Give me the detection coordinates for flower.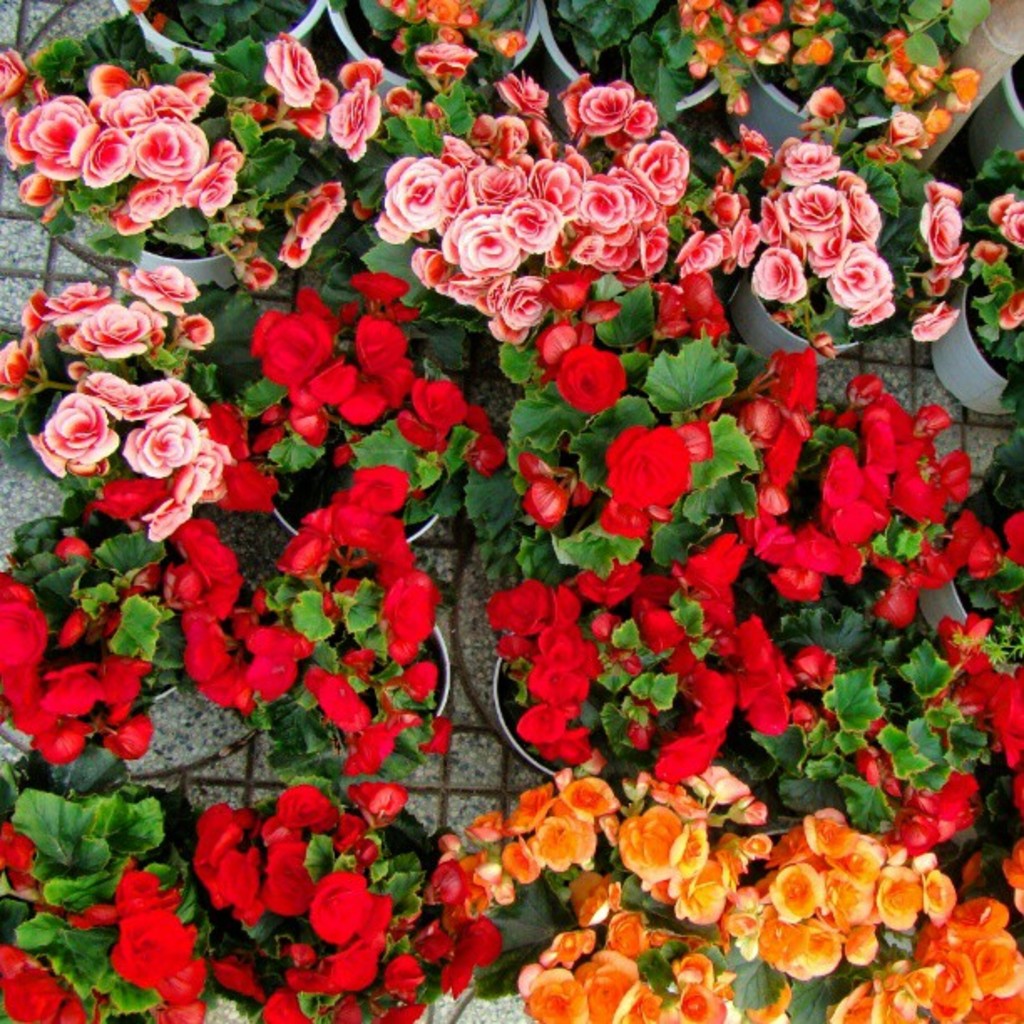
locate(301, 865, 403, 939).
